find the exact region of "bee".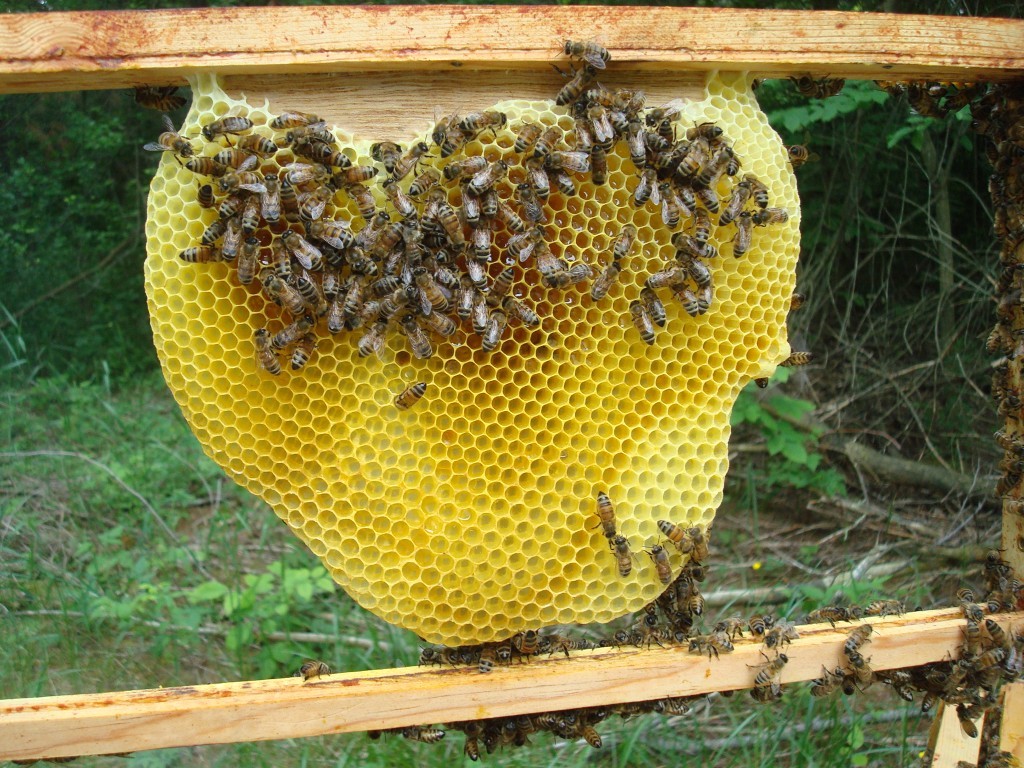
Exact region: 436, 118, 479, 160.
